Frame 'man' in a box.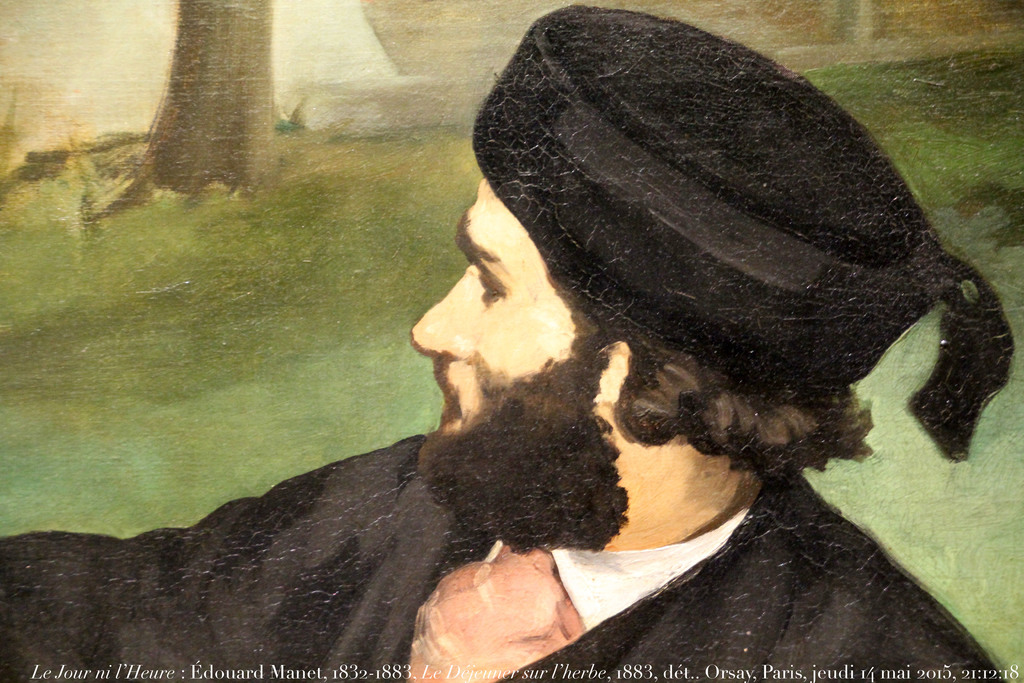
[left=0, top=2, right=998, bottom=682].
